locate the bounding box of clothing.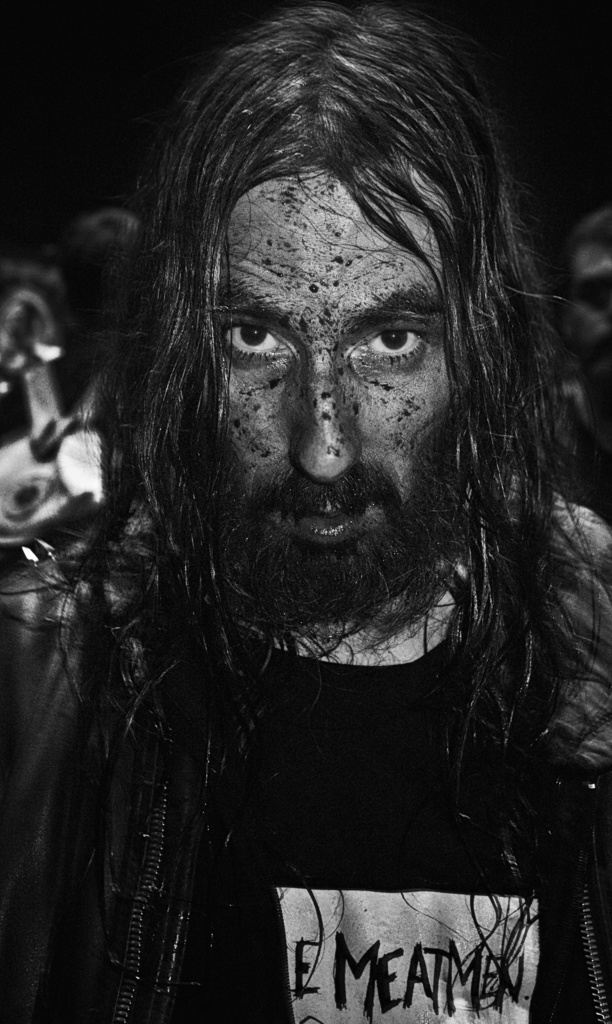
Bounding box: box(0, 457, 611, 1023).
